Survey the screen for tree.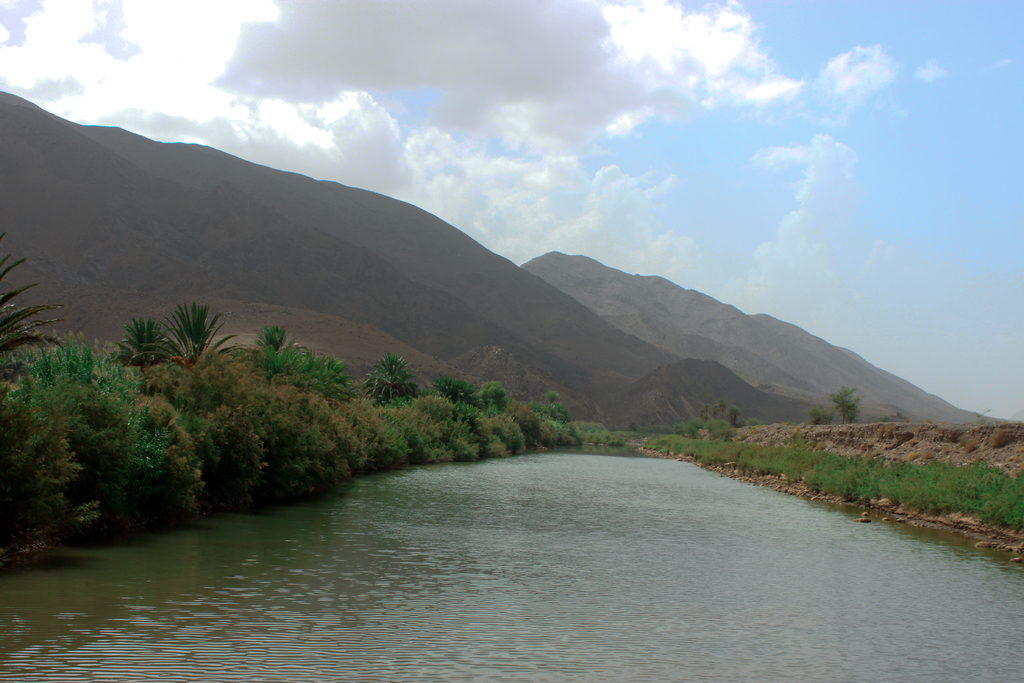
Survey found: 481:381:507:419.
